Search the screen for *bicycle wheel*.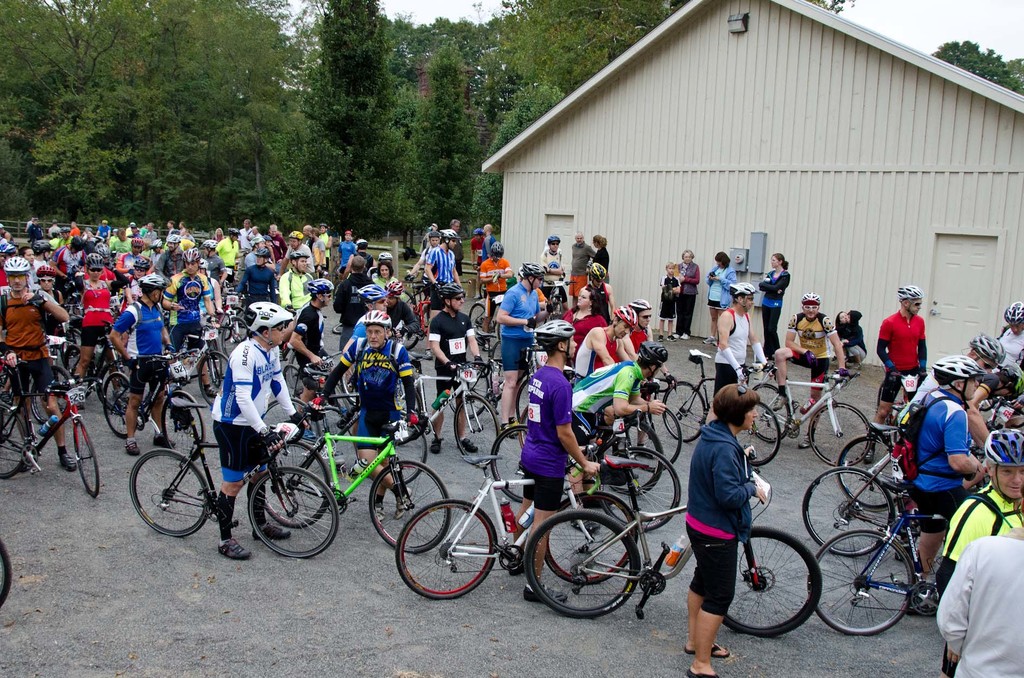
Found at 395, 499, 497, 601.
